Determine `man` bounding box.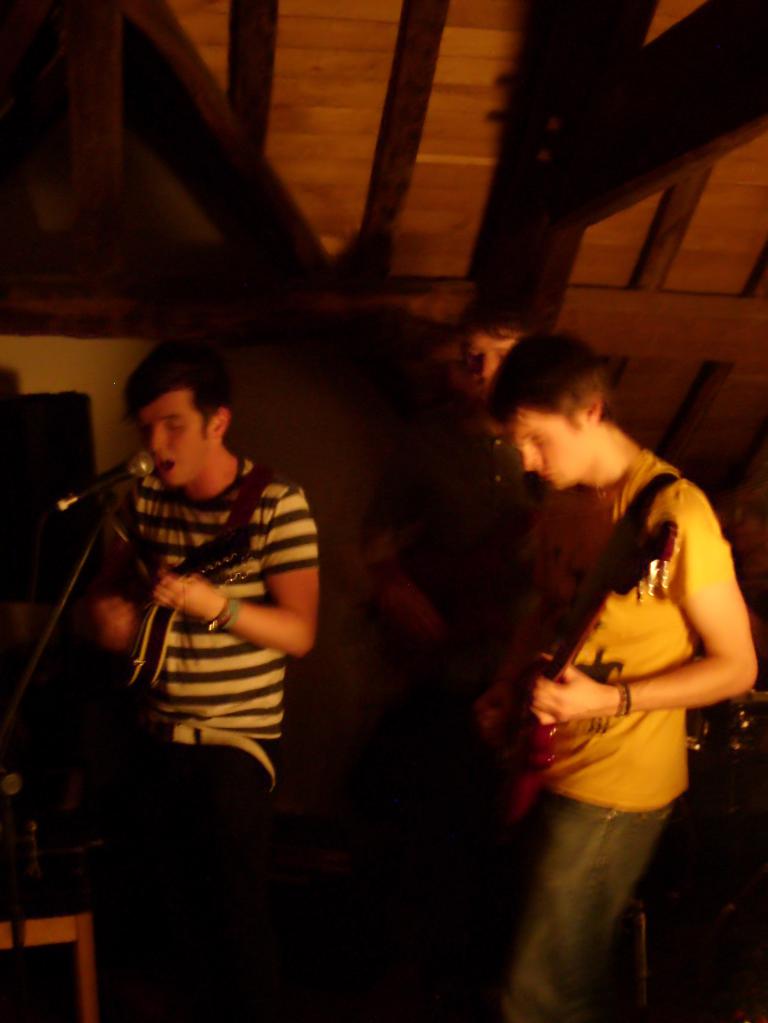
Determined: [x1=435, y1=293, x2=751, y2=1006].
